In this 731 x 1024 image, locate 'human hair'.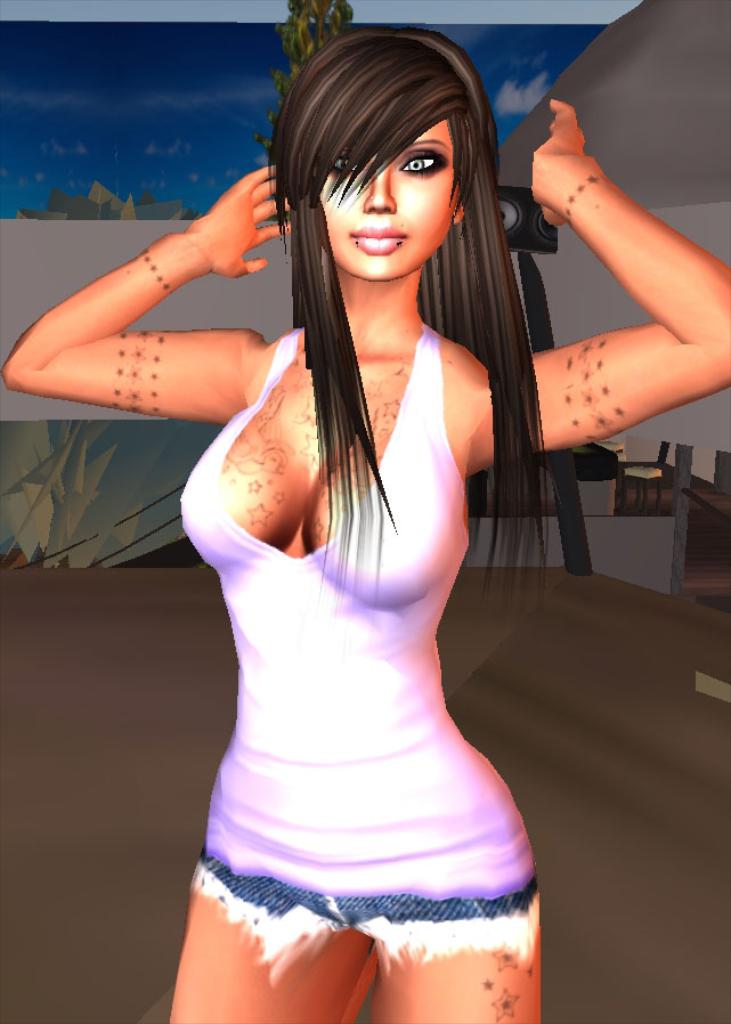
Bounding box: rect(221, 40, 546, 570).
